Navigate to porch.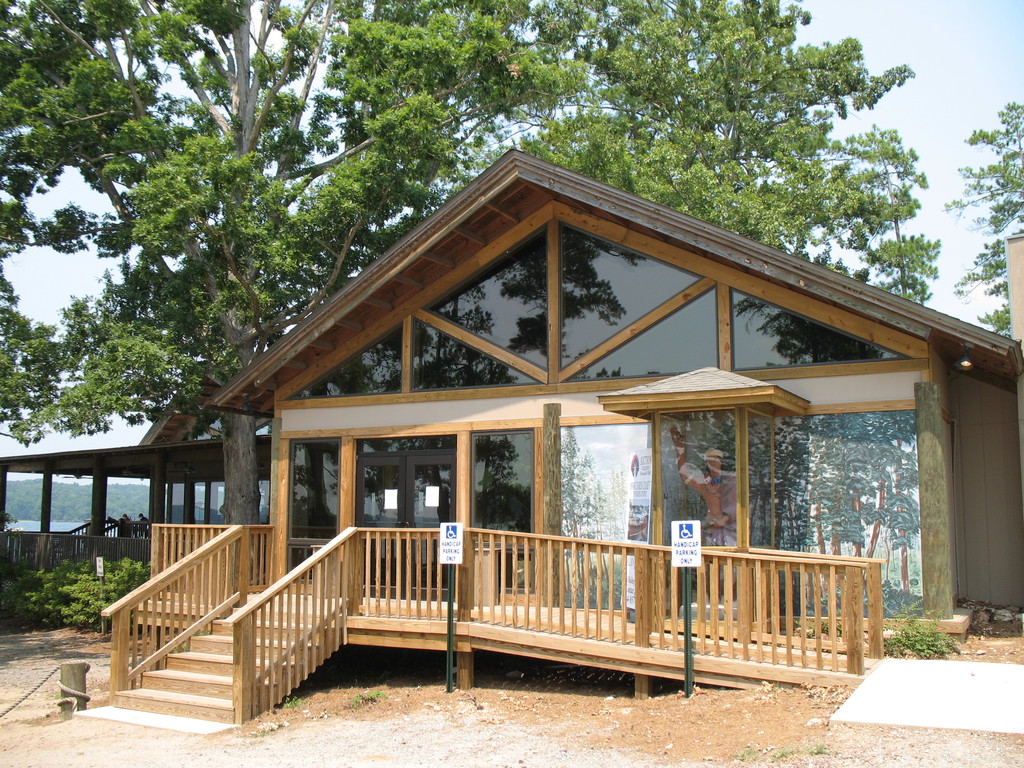
Navigation target: box=[148, 518, 892, 683].
